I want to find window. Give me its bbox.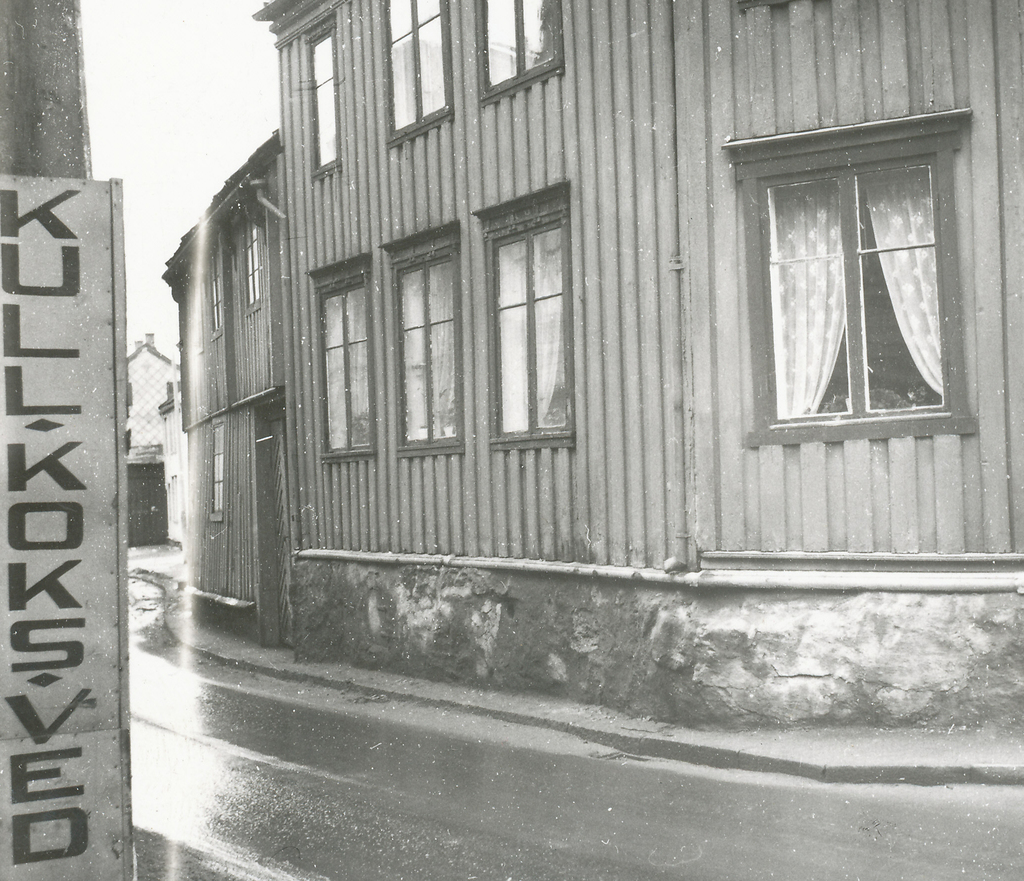
(475,177,578,451).
